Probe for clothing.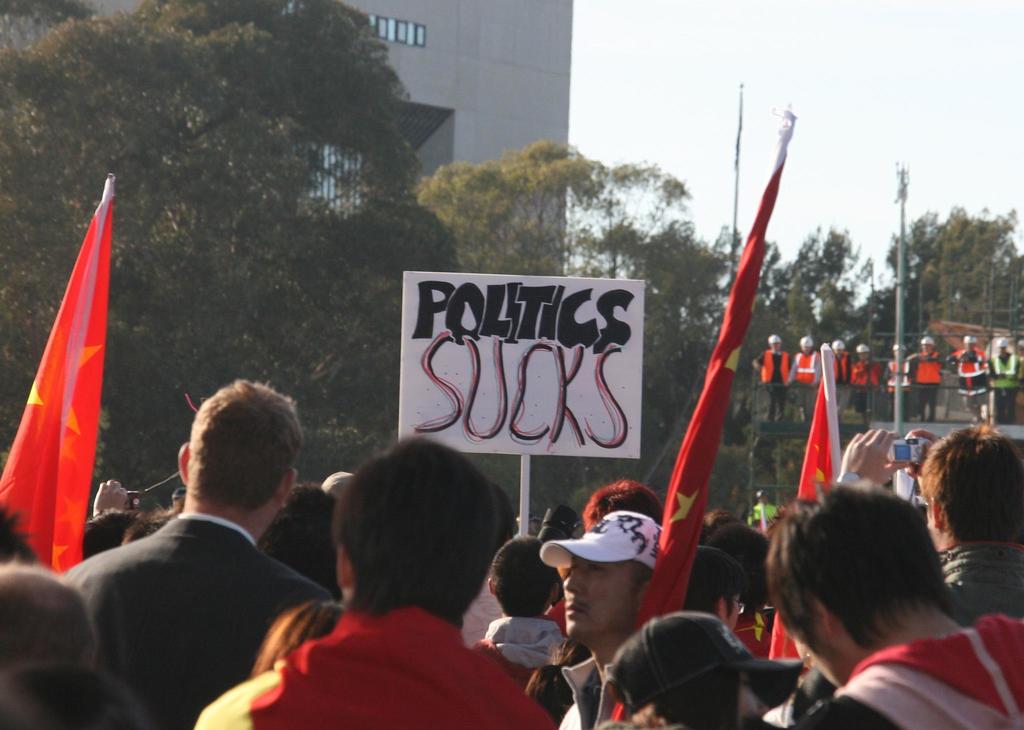
Probe result: l=986, t=351, r=1019, b=433.
